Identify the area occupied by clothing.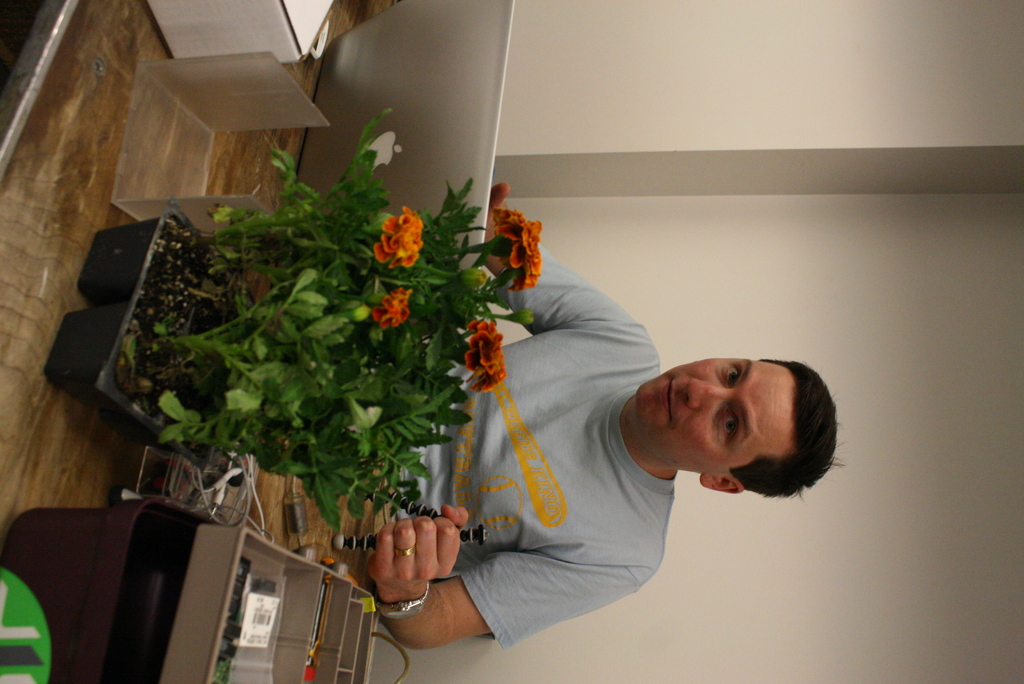
Area: bbox=[415, 217, 738, 649].
